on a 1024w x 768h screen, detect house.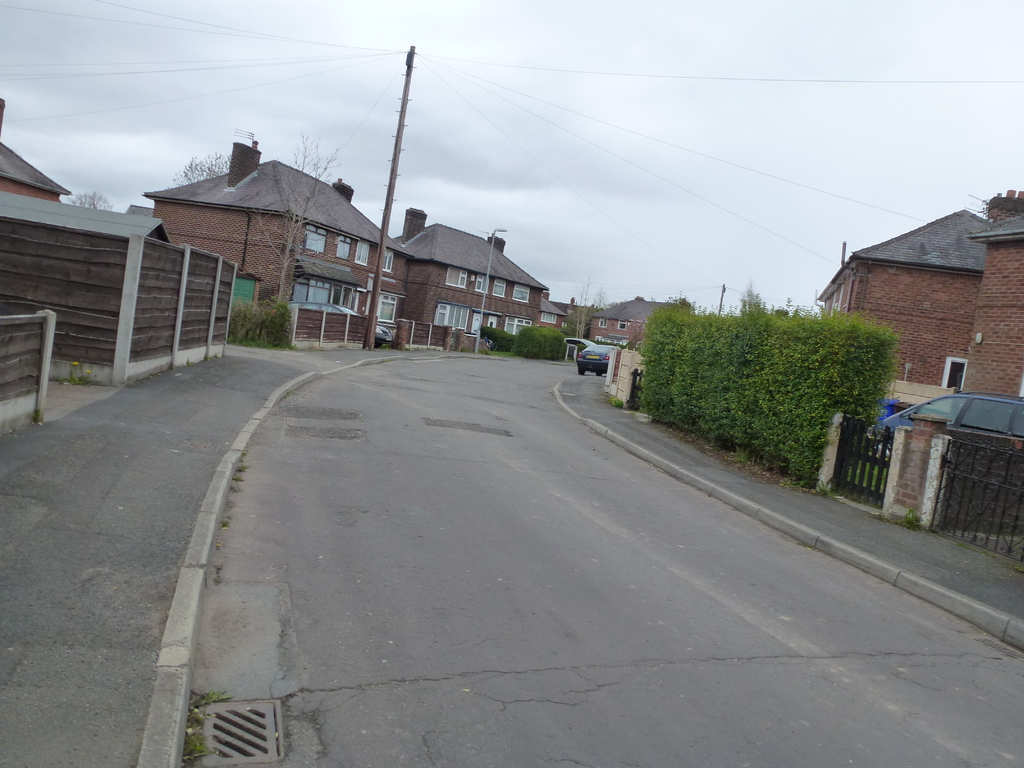
[815, 204, 1002, 424].
